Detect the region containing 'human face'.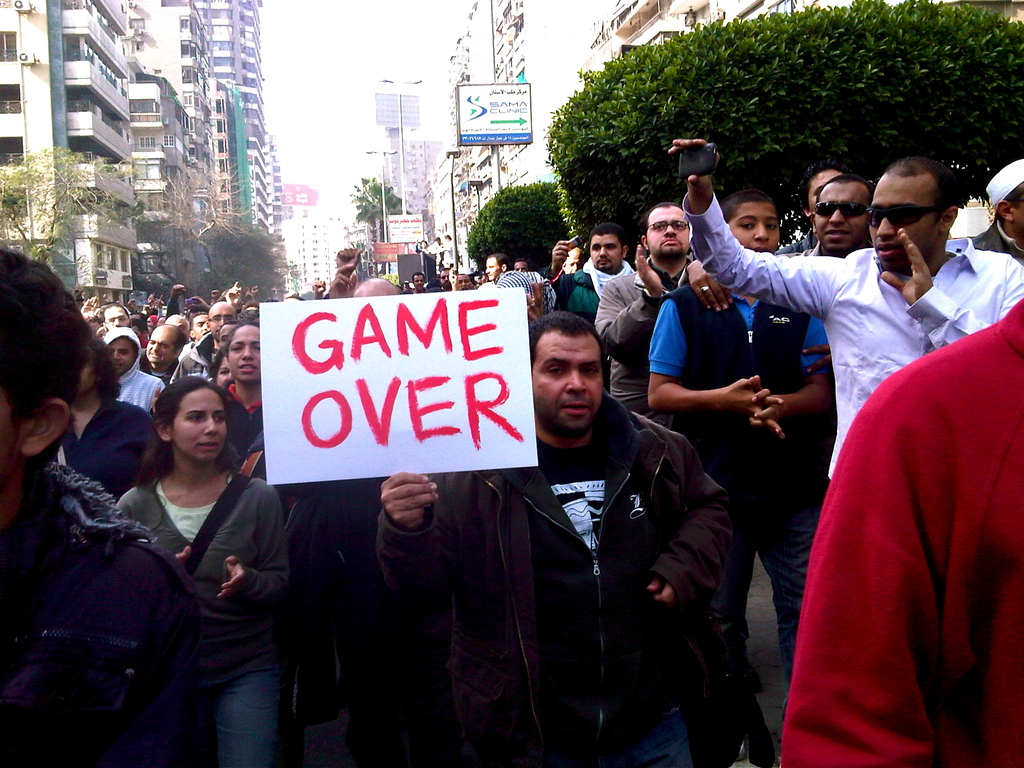
bbox=(456, 276, 473, 292).
